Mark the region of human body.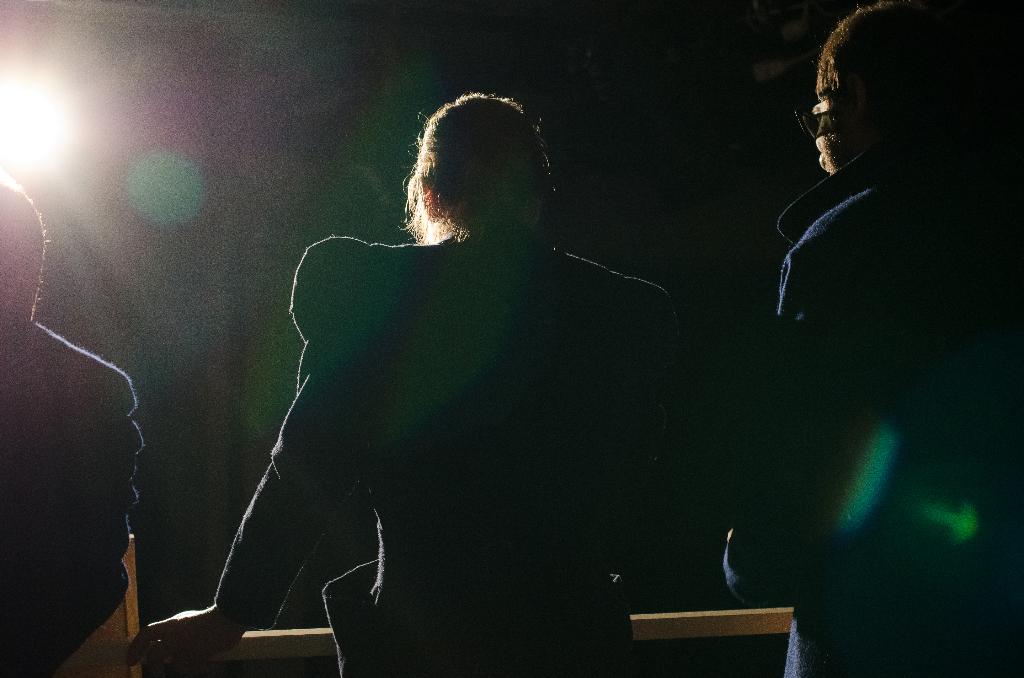
Region: <region>239, 93, 698, 676</region>.
